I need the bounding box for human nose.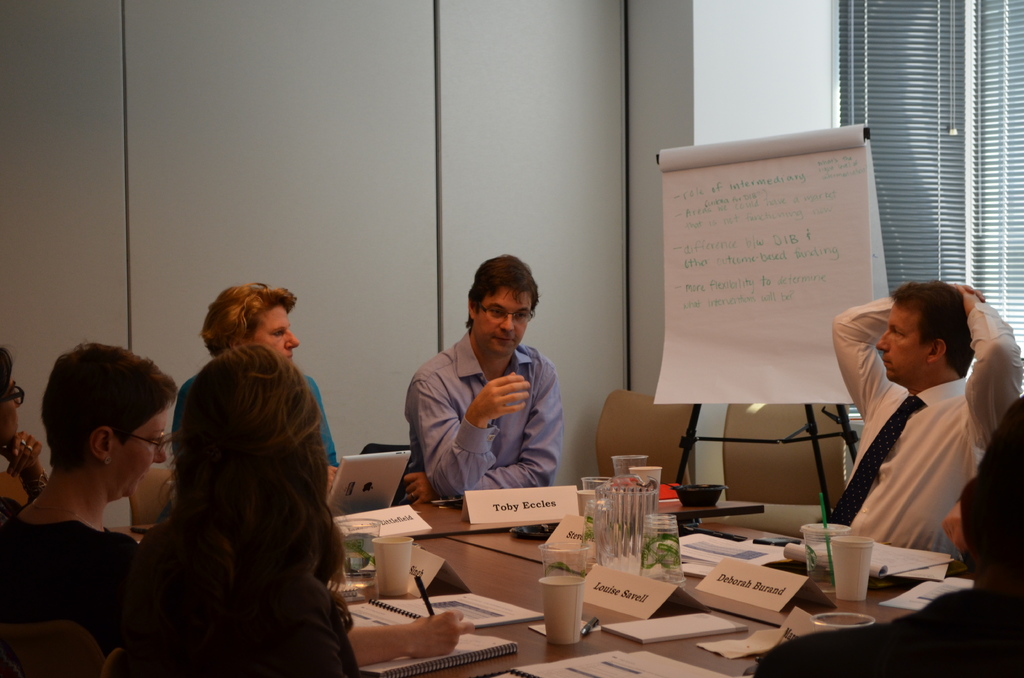
Here it is: region(501, 310, 516, 335).
